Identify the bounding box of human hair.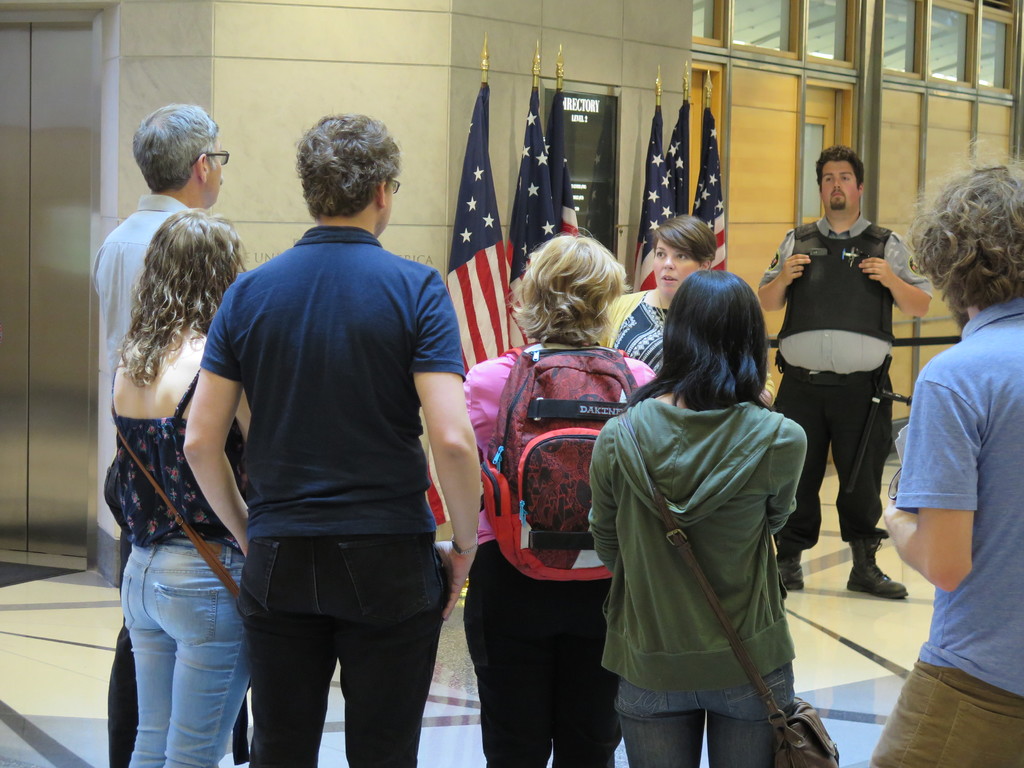
[903,149,1023,320].
